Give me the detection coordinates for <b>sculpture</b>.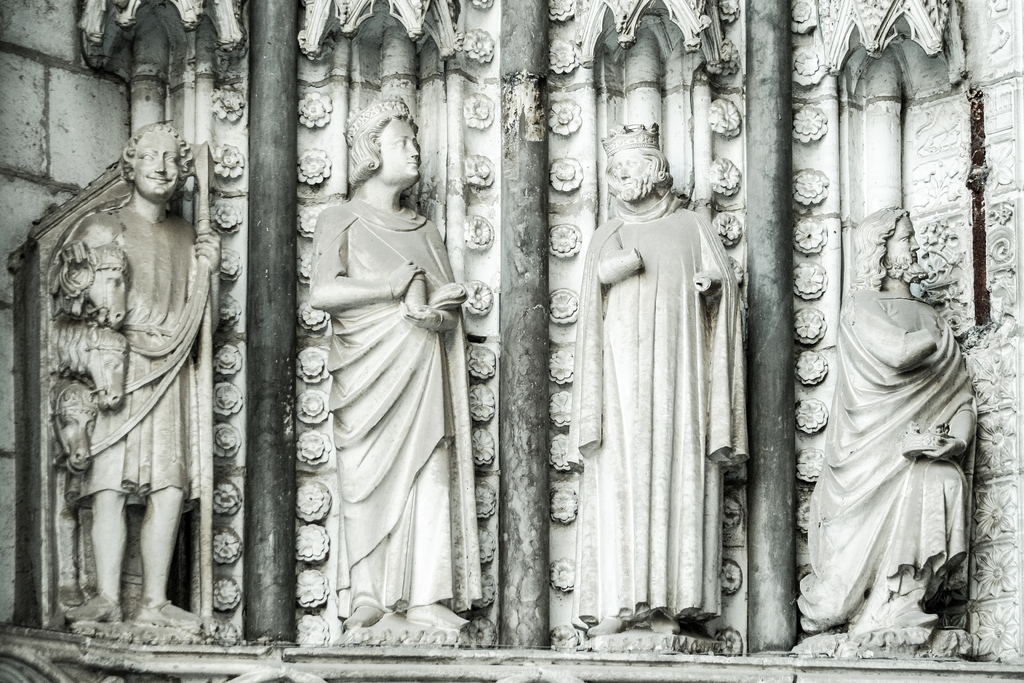
bbox=[547, 156, 585, 188].
